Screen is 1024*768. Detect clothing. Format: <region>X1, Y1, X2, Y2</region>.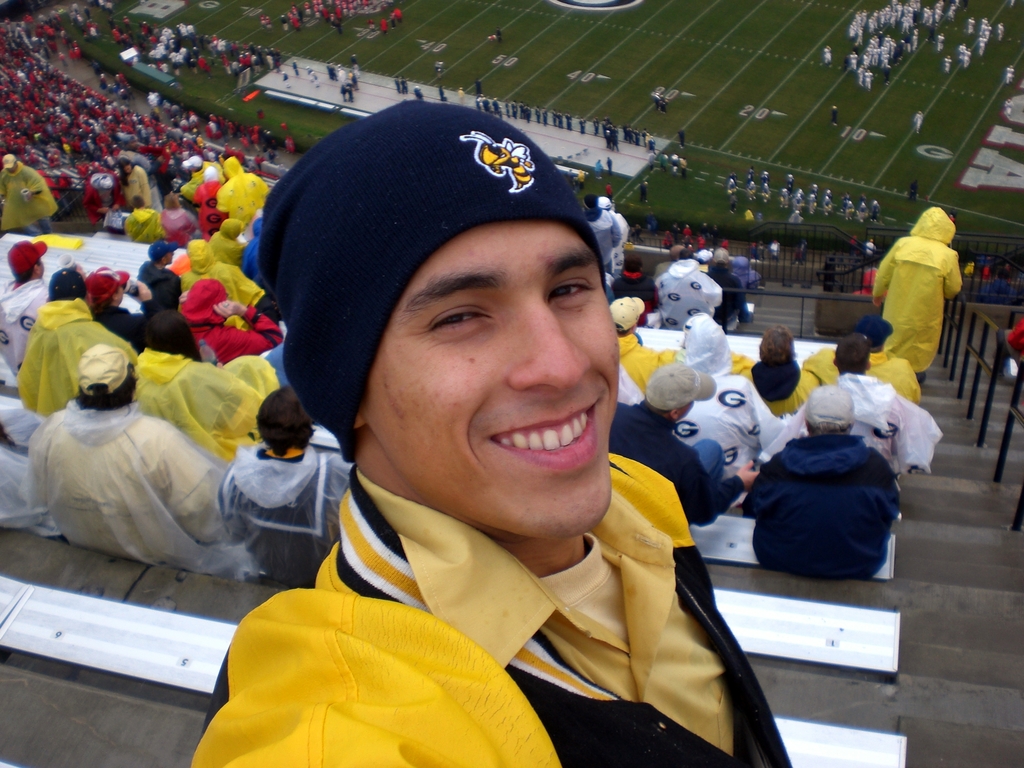
<region>943, 57, 950, 72</region>.
